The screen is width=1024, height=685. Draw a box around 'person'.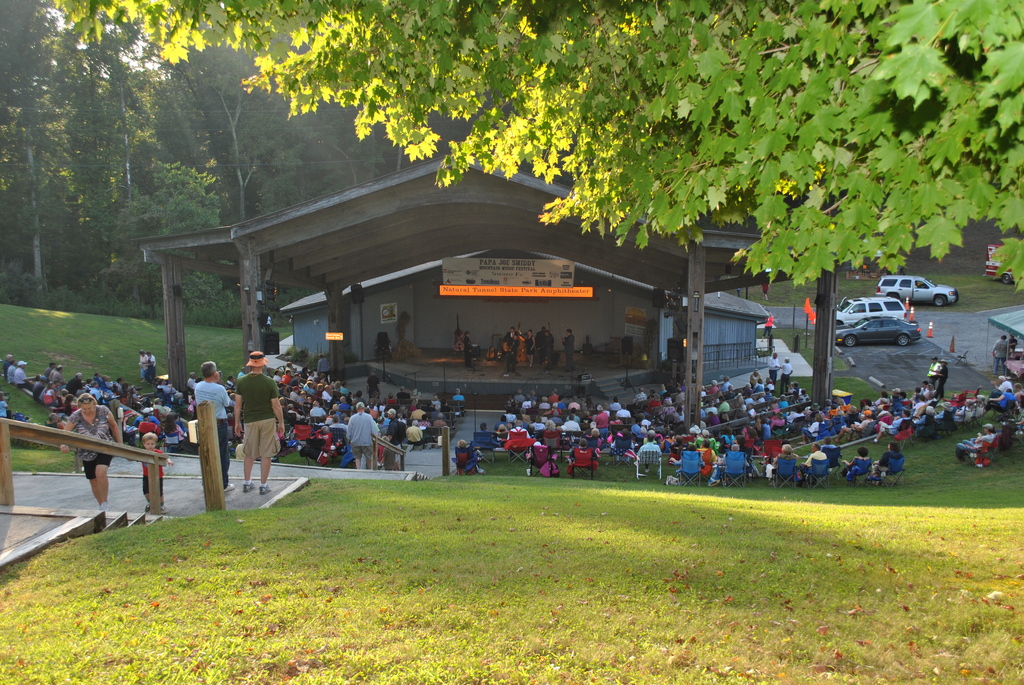
1014,335,1021,362.
